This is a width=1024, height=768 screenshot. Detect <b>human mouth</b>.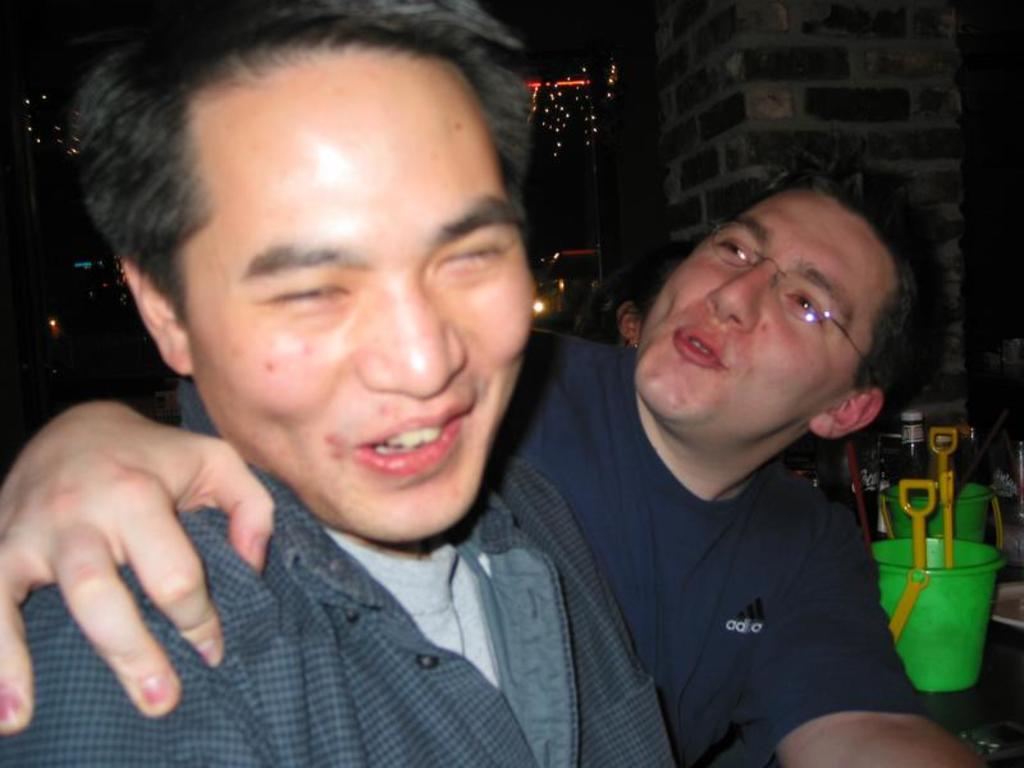
355 402 474 477.
